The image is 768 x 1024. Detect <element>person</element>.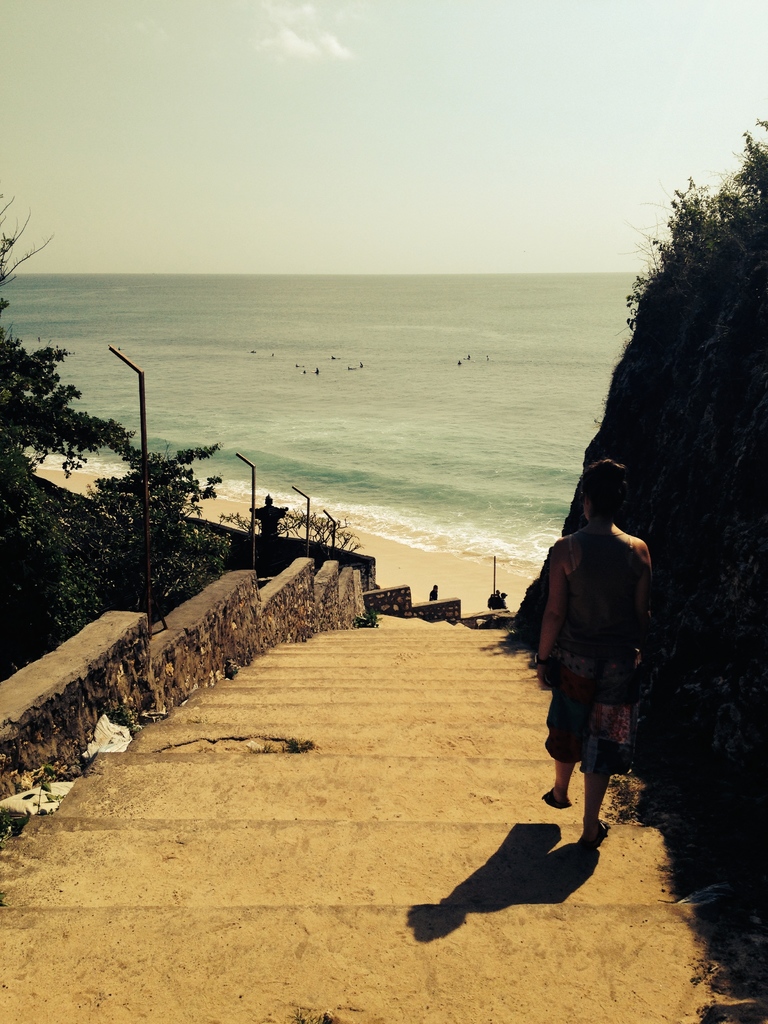
Detection: bbox=[429, 579, 440, 604].
